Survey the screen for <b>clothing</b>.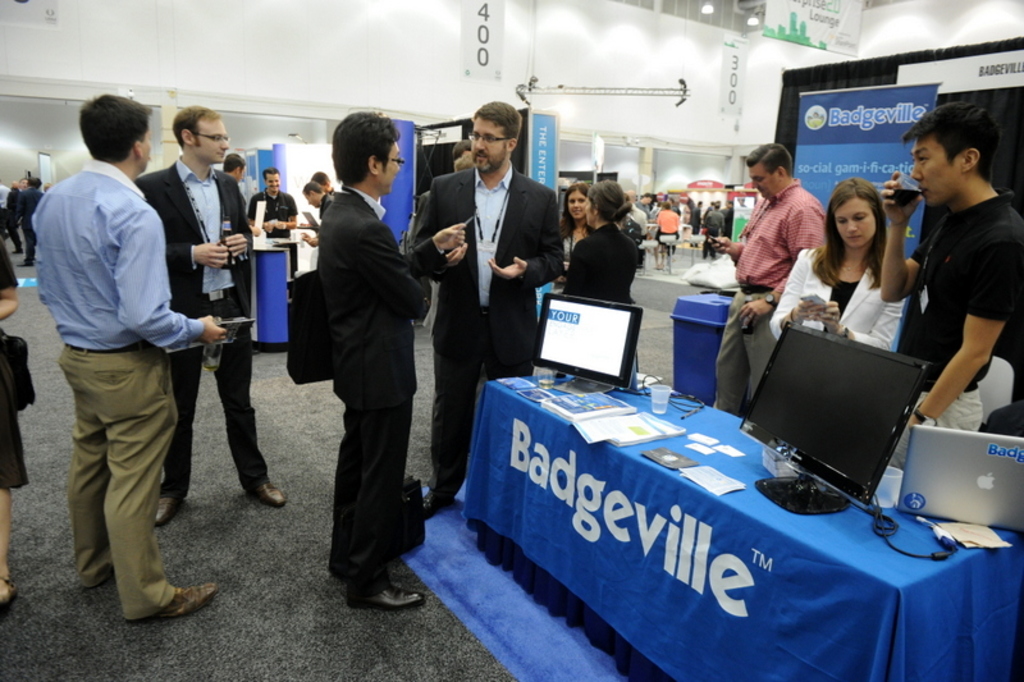
Survey found: pyautogui.locateOnScreen(900, 141, 1011, 434).
